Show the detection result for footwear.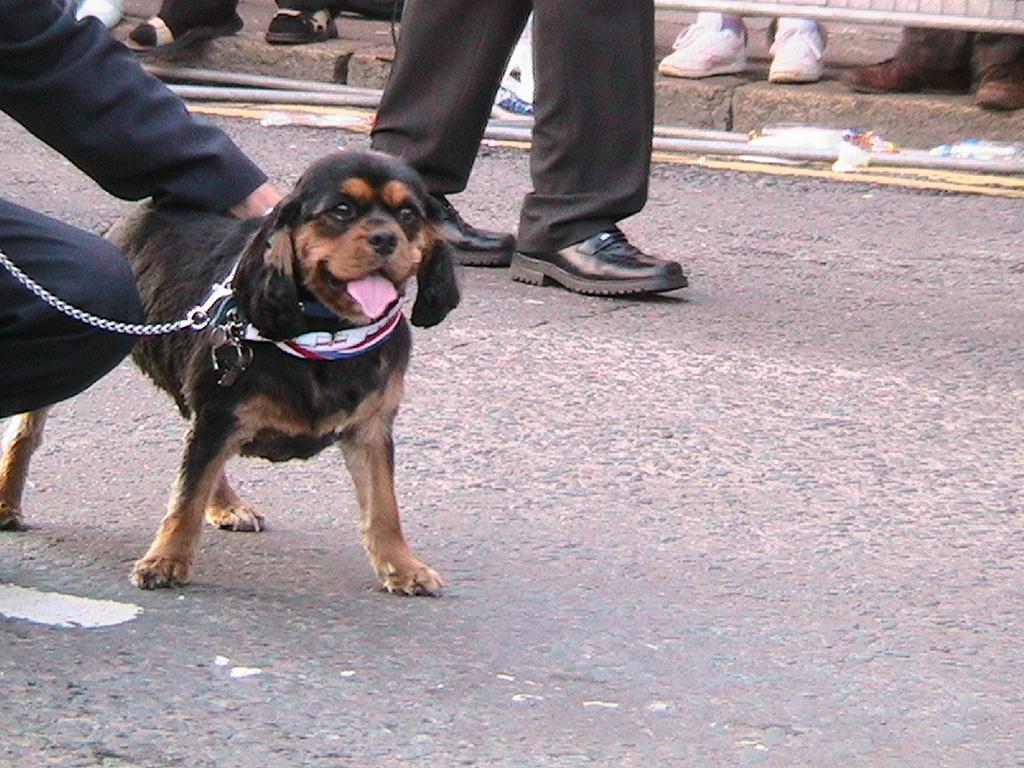
bbox=[261, 7, 342, 43].
